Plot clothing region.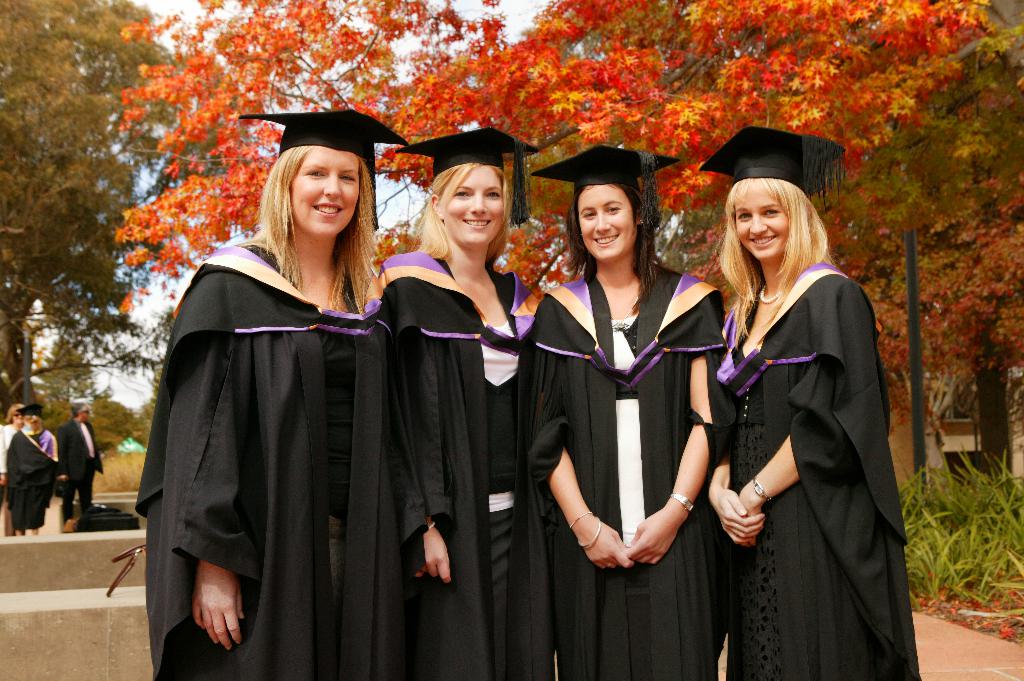
Plotted at (133,221,396,680).
